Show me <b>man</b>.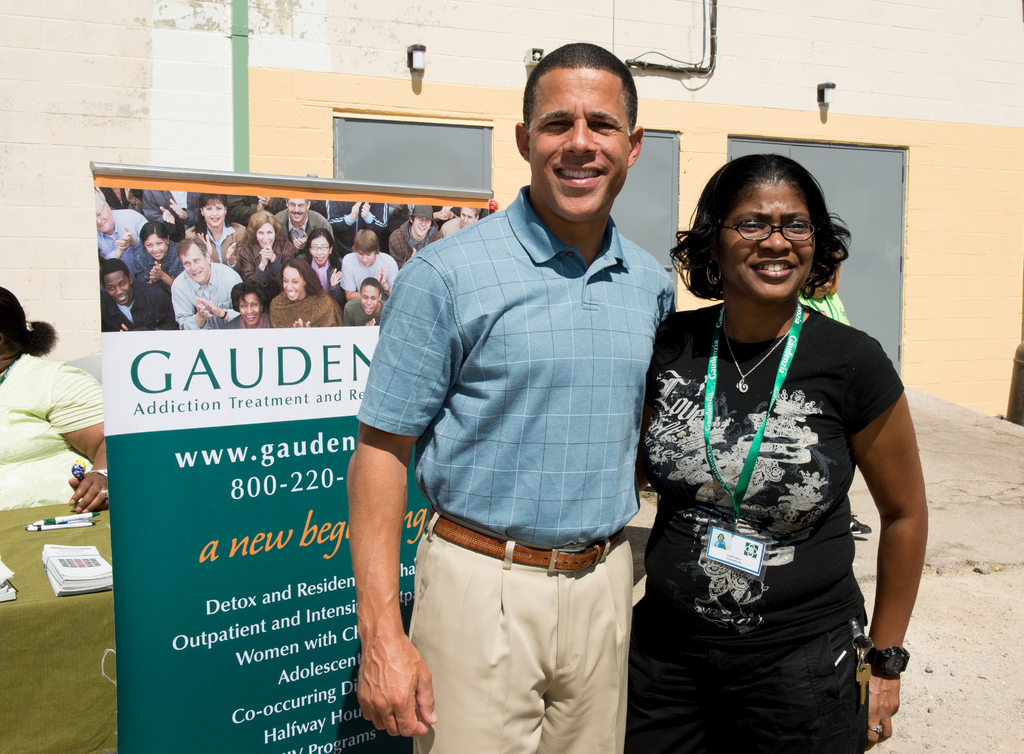
<b>man</b> is here: (273, 195, 330, 256).
